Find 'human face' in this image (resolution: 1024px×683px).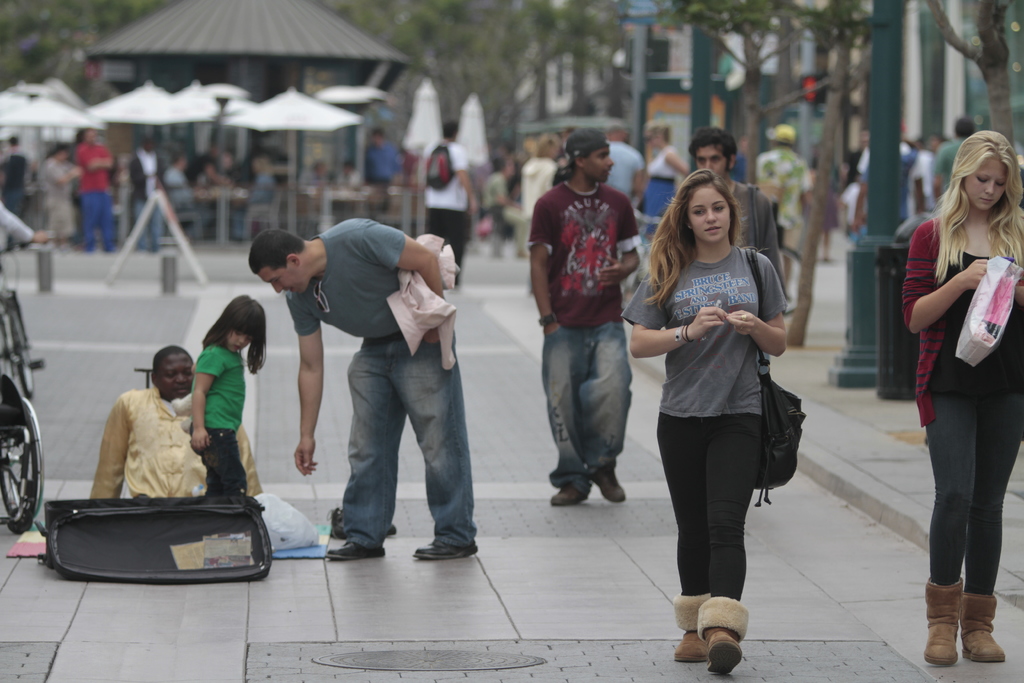
pyautogui.locateOnScreen(156, 354, 193, 393).
